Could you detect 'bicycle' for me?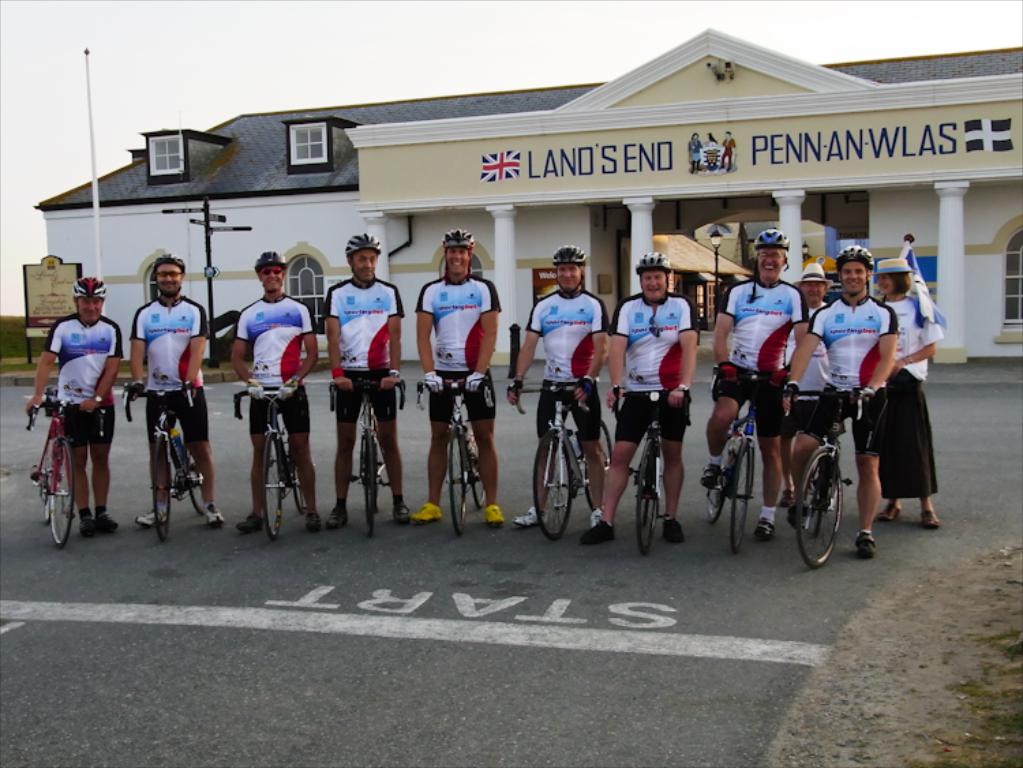
Detection result: bbox=[323, 372, 408, 537].
